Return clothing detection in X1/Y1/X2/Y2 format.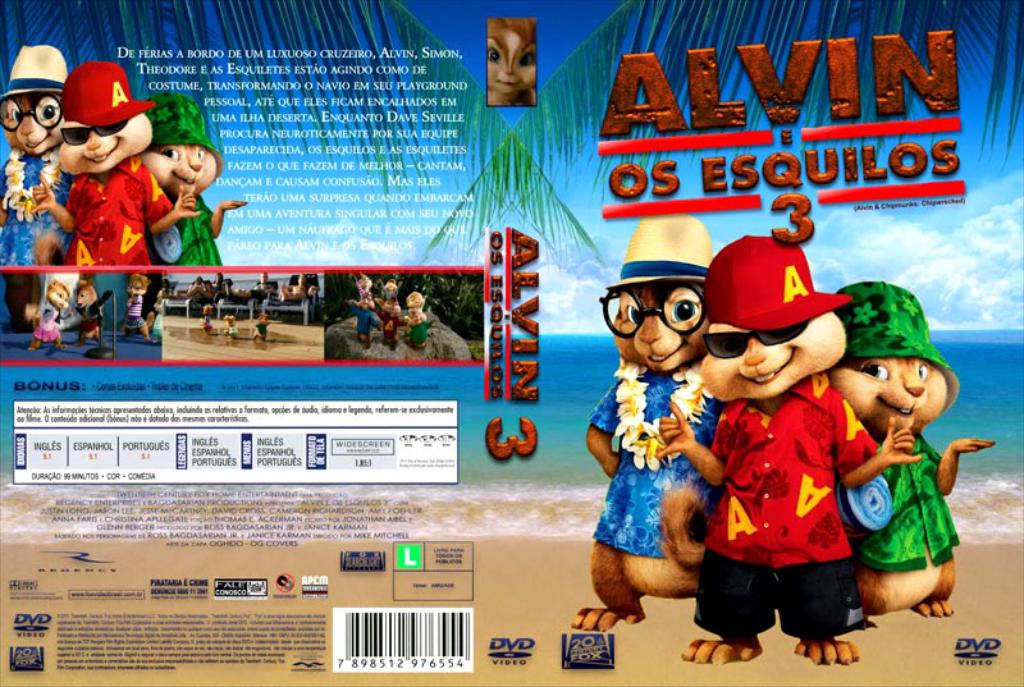
355/315/372/342.
